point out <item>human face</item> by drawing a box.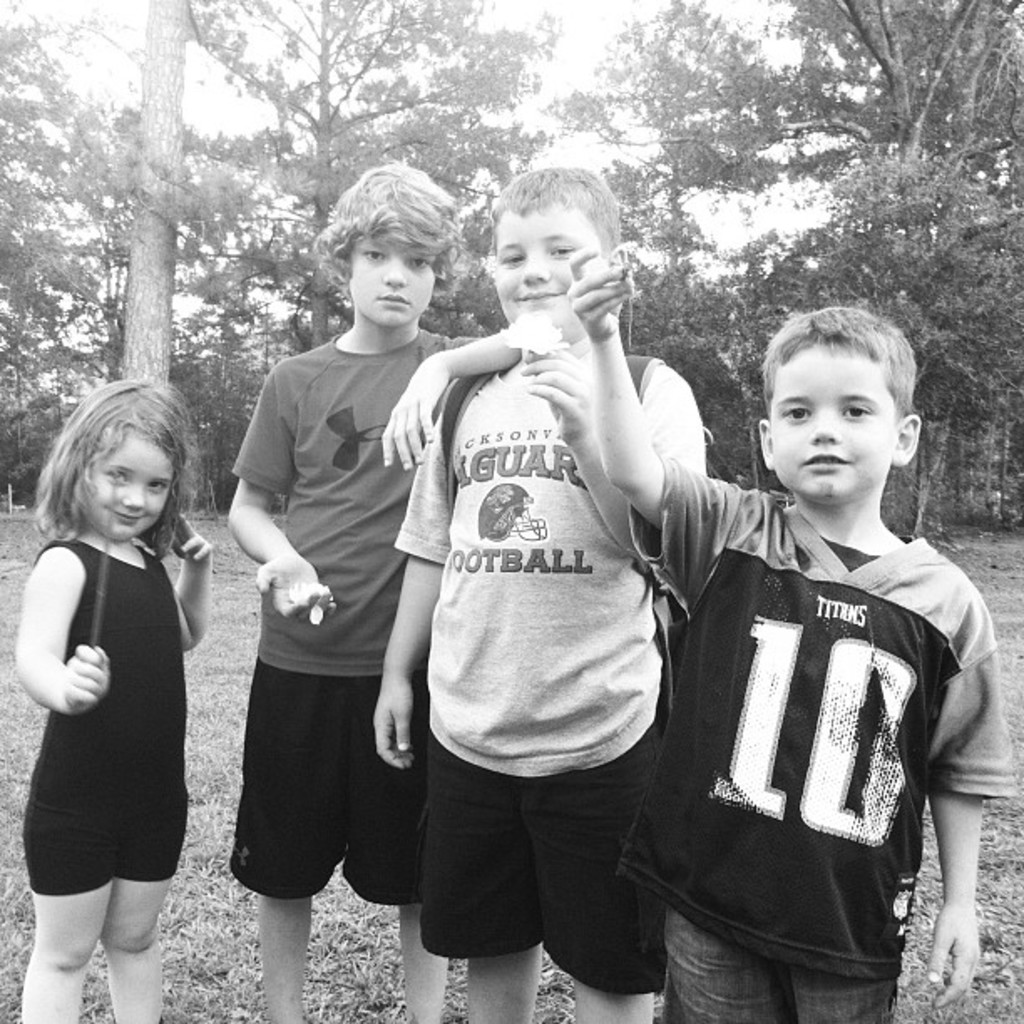
select_region(84, 432, 172, 535).
